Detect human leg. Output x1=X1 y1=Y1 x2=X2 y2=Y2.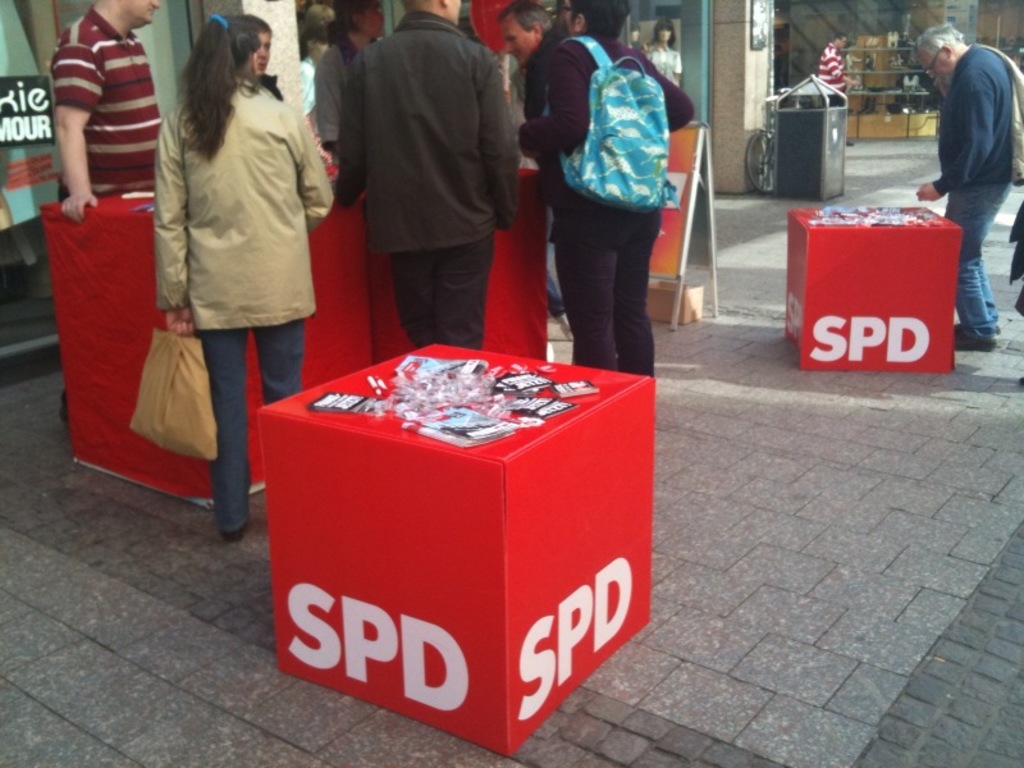
x1=940 y1=172 x2=998 y2=349.
